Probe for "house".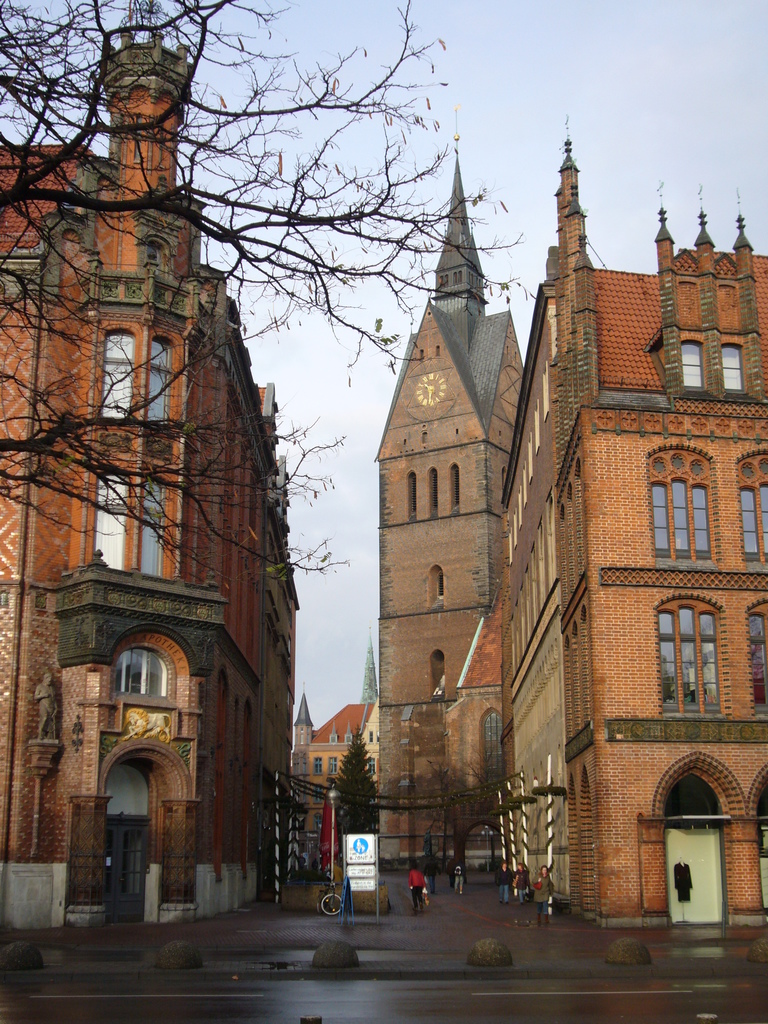
Probe result: 0, 19, 301, 929.
